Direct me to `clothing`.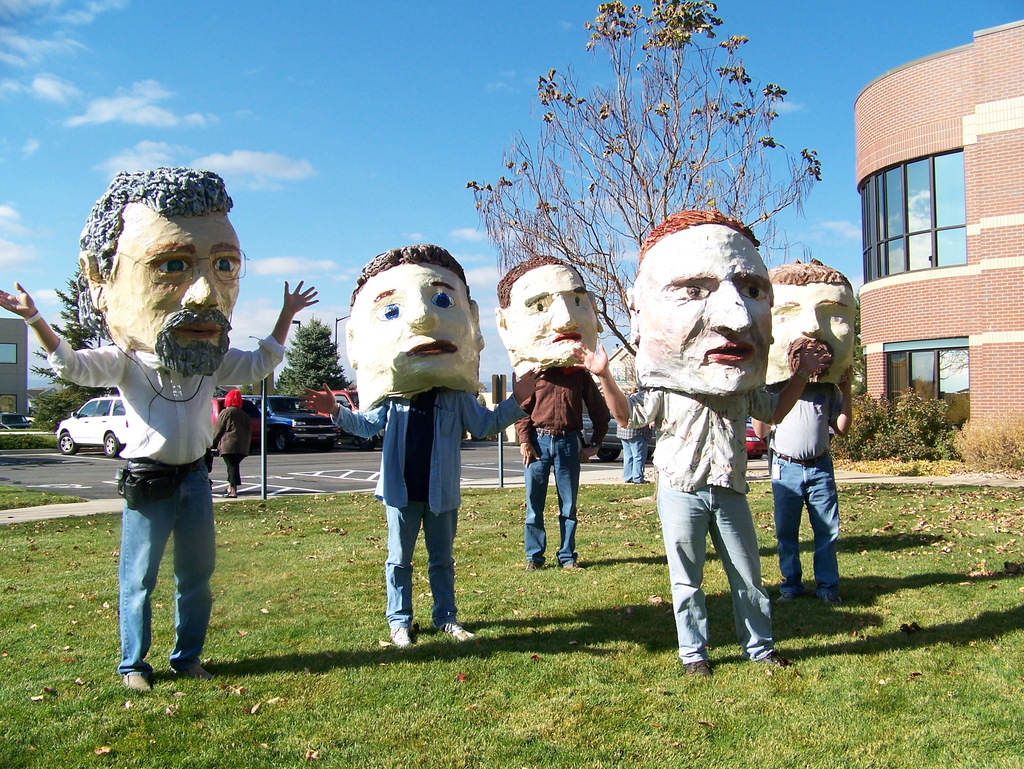
Direction: l=329, t=379, r=536, b=630.
